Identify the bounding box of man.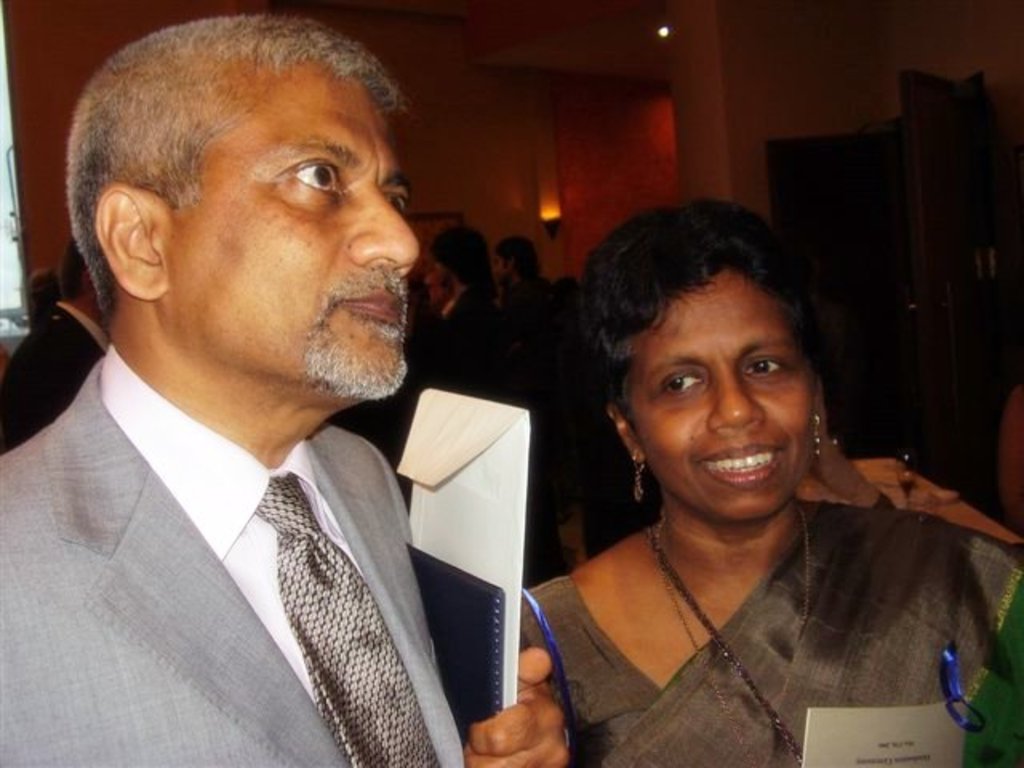
bbox=[0, 5, 544, 767].
